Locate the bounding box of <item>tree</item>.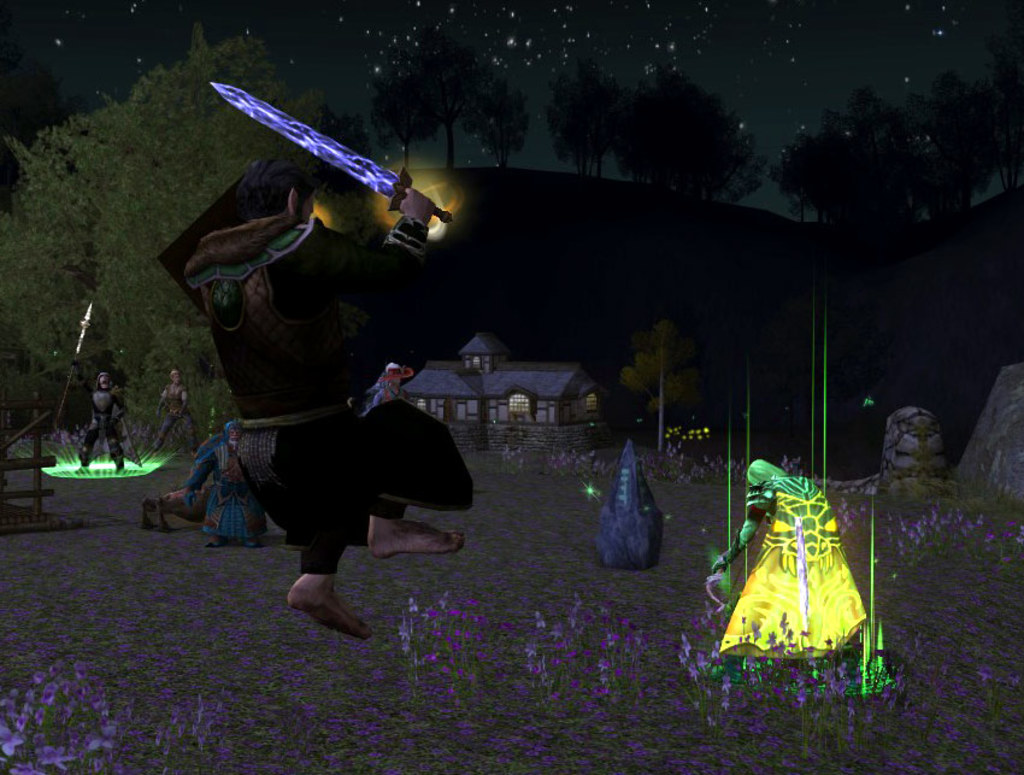
Bounding box: l=73, t=18, r=323, b=448.
